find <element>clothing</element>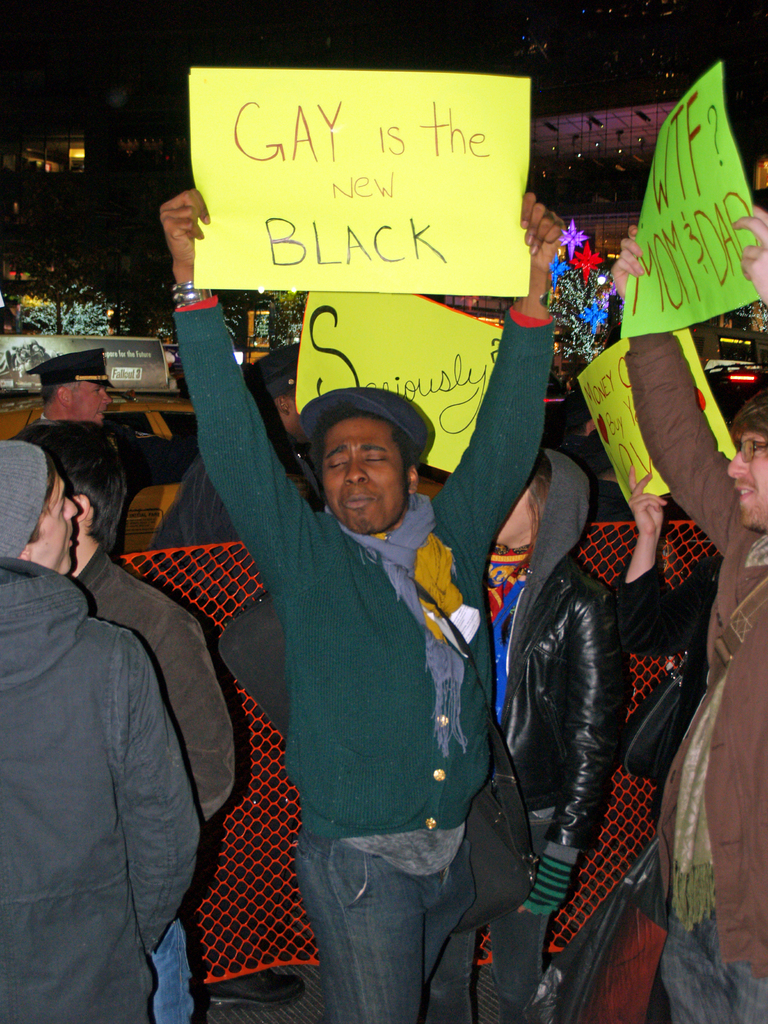
{"left": 431, "top": 438, "right": 630, "bottom": 1023}
